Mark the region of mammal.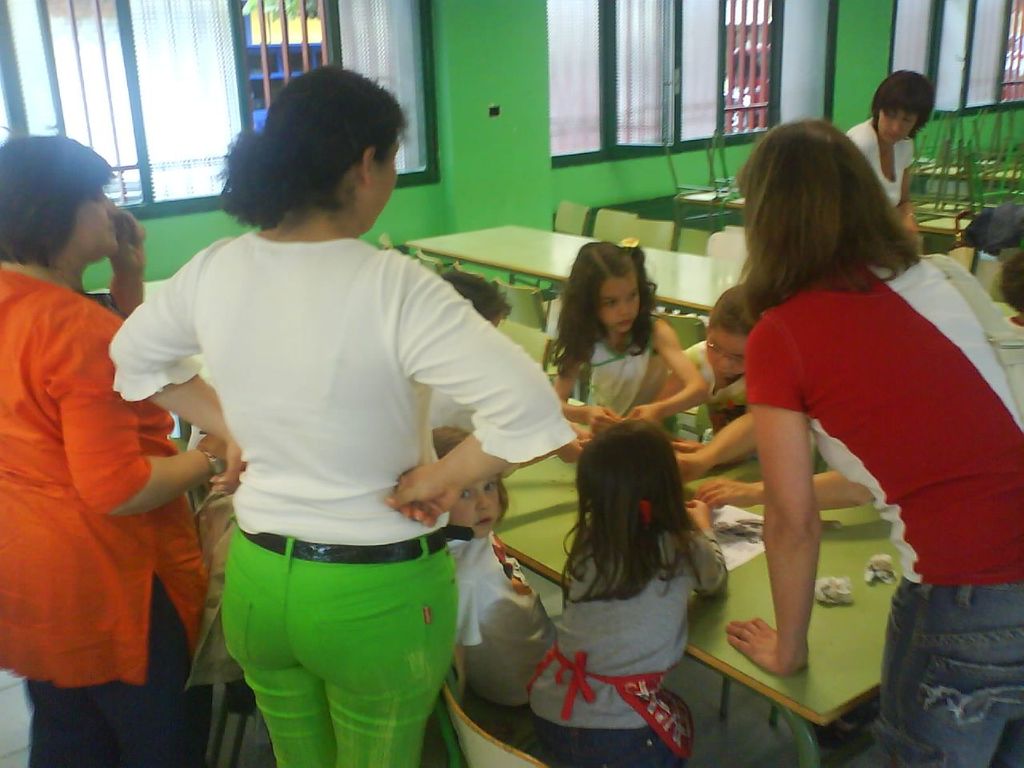
Region: (726,114,1023,765).
